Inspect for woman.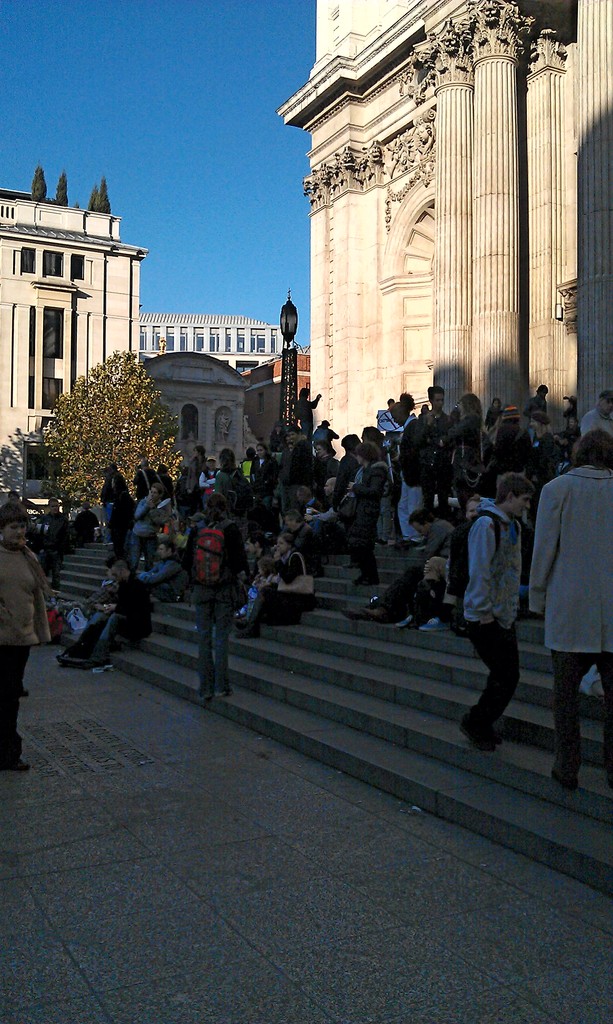
Inspection: [345, 438, 390, 582].
